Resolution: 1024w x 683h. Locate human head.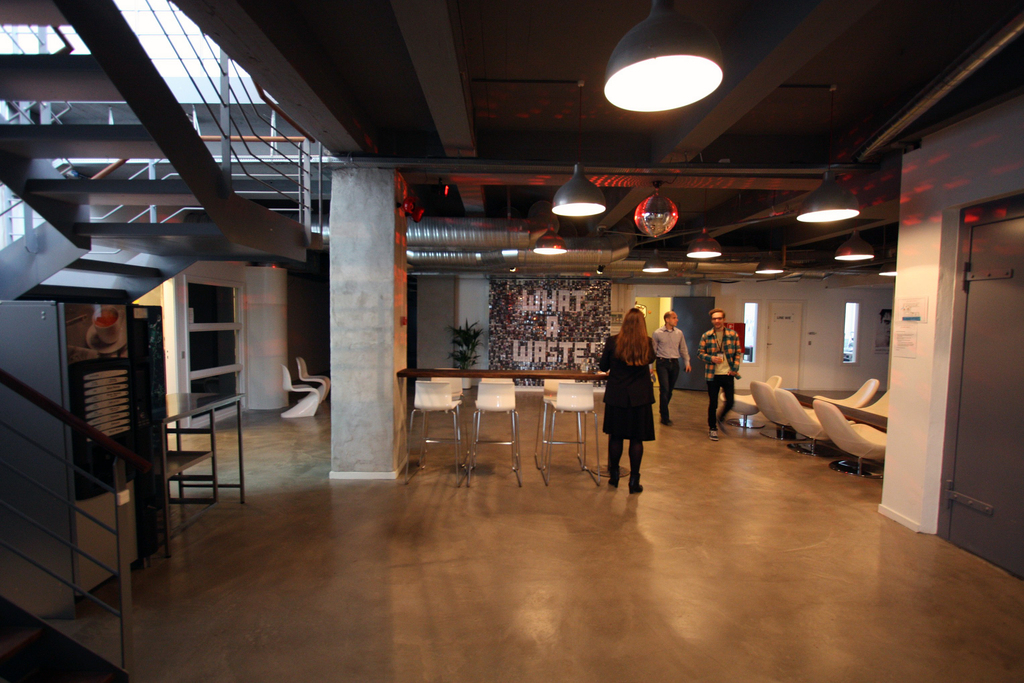
Rect(661, 310, 678, 329).
